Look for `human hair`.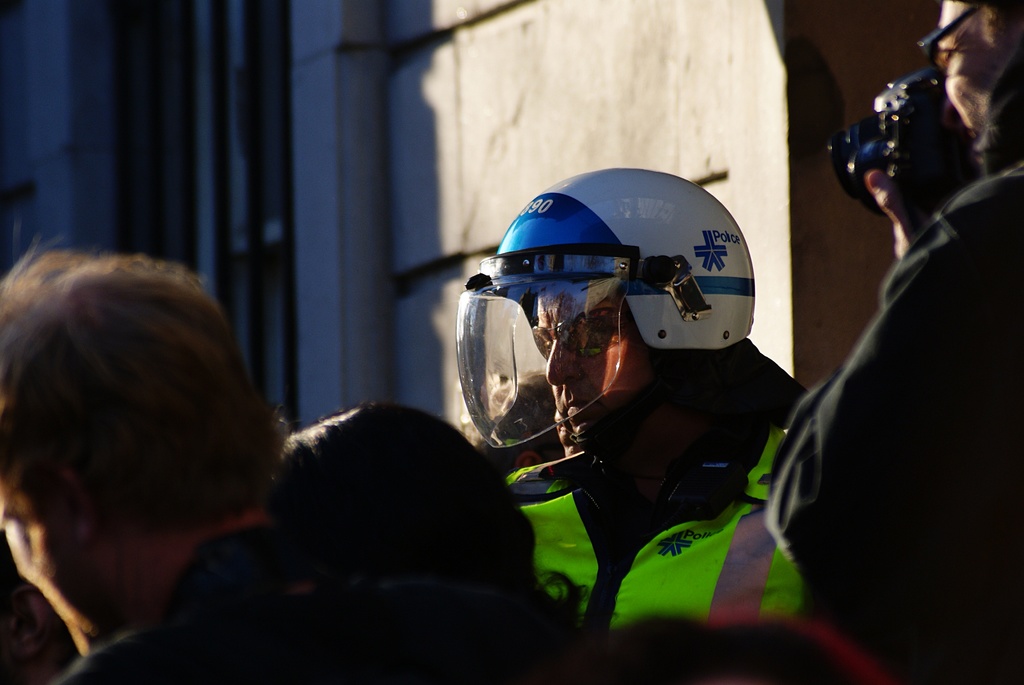
Found: 976:0:1023:52.
